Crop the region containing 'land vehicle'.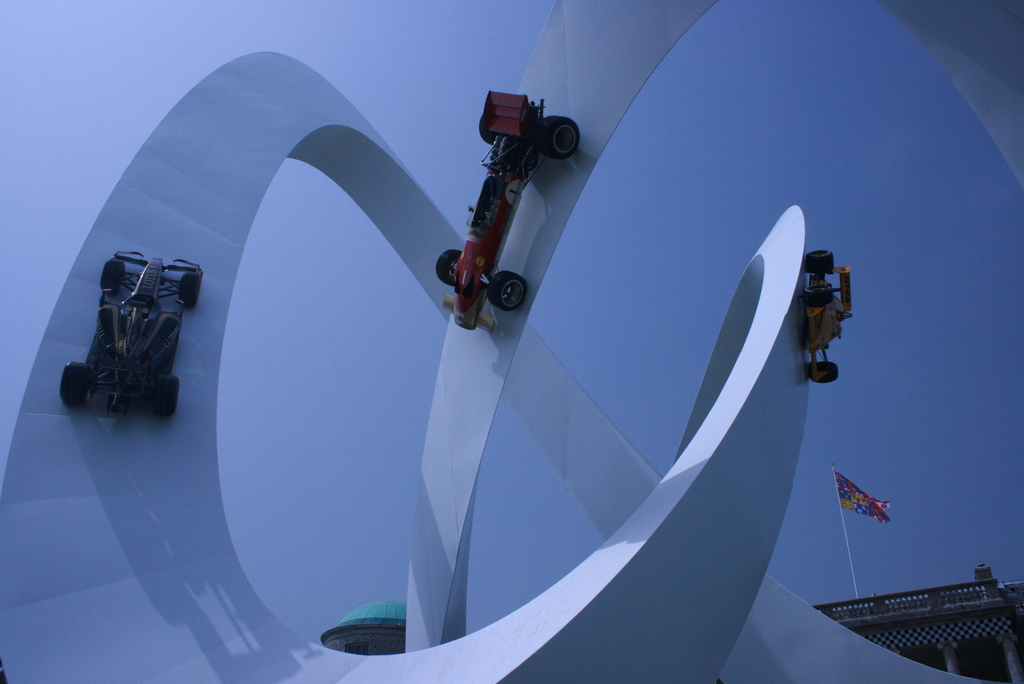
Crop region: pyautogui.locateOnScreen(39, 38, 929, 628).
